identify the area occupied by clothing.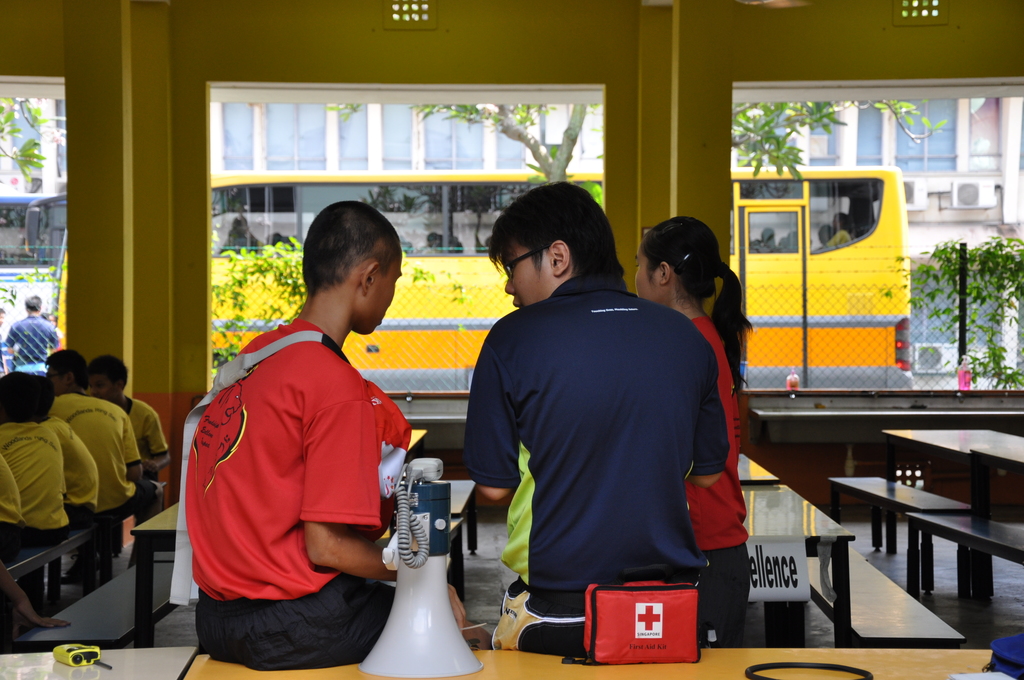
Area: crop(182, 320, 401, 672).
